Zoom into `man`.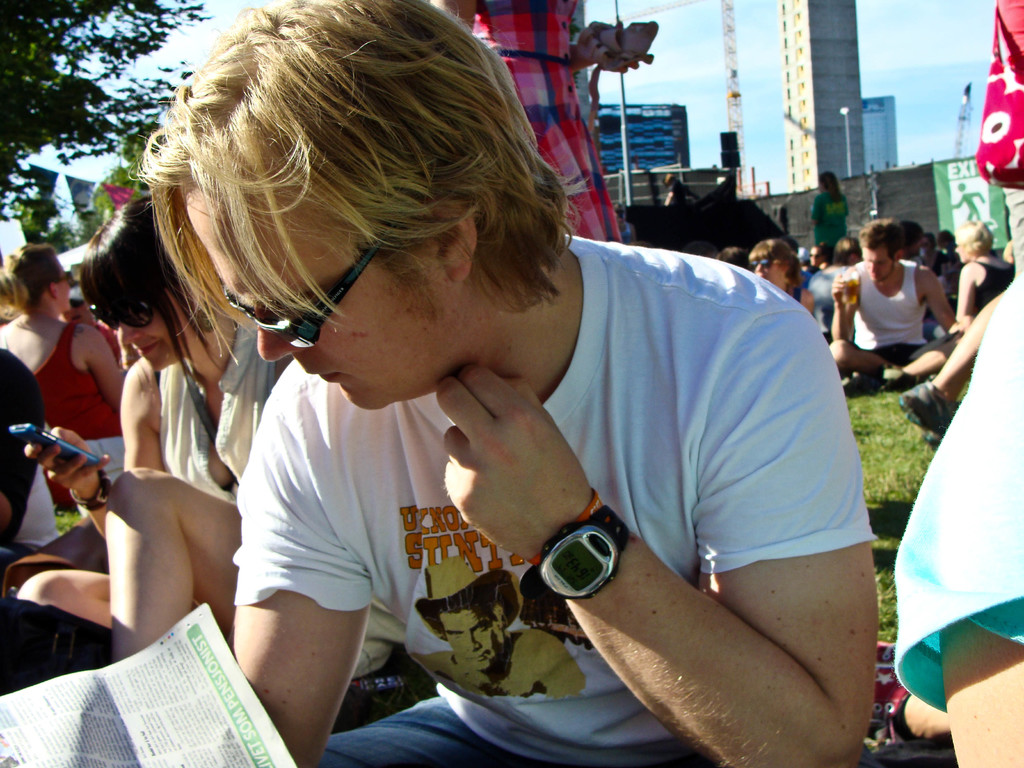
Zoom target: pyautogui.locateOnScreen(829, 210, 976, 402).
